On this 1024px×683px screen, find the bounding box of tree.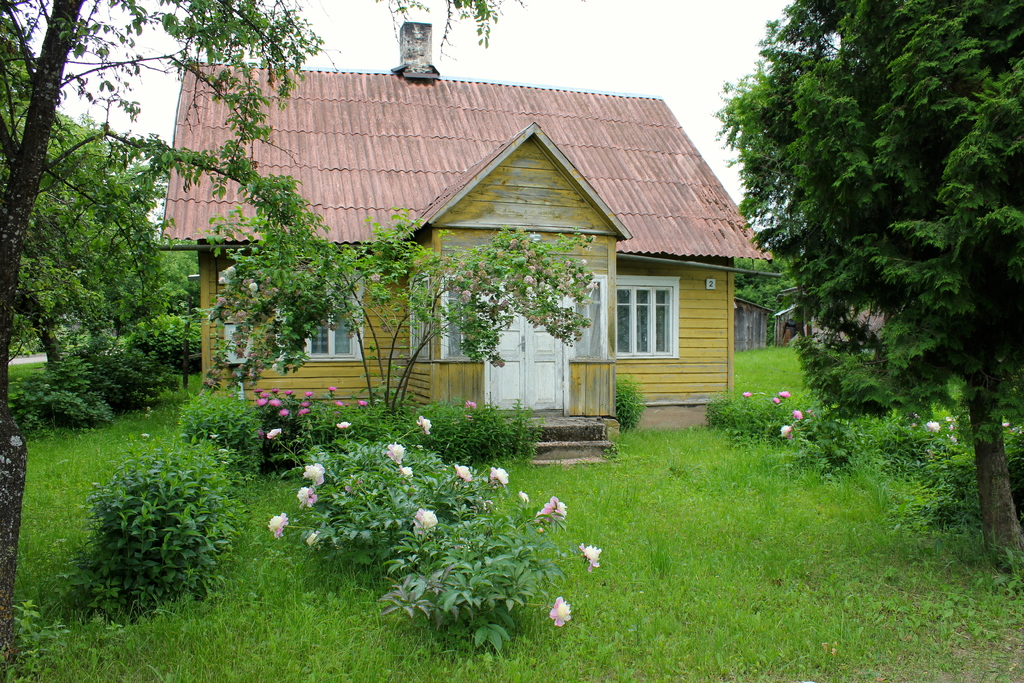
Bounding box: 0,0,321,672.
